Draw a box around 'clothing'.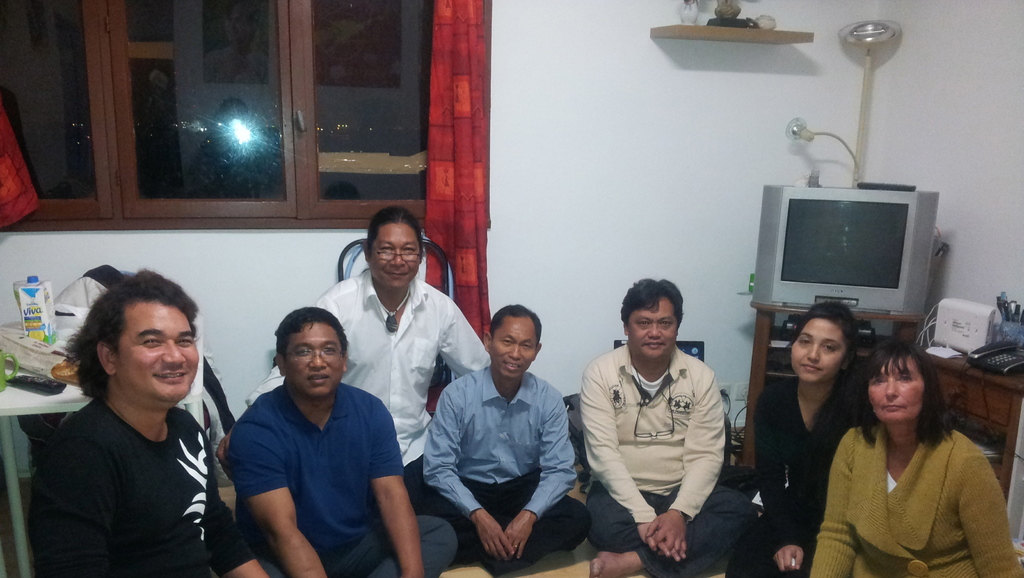
[left=423, top=368, right=586, bottom=561].
